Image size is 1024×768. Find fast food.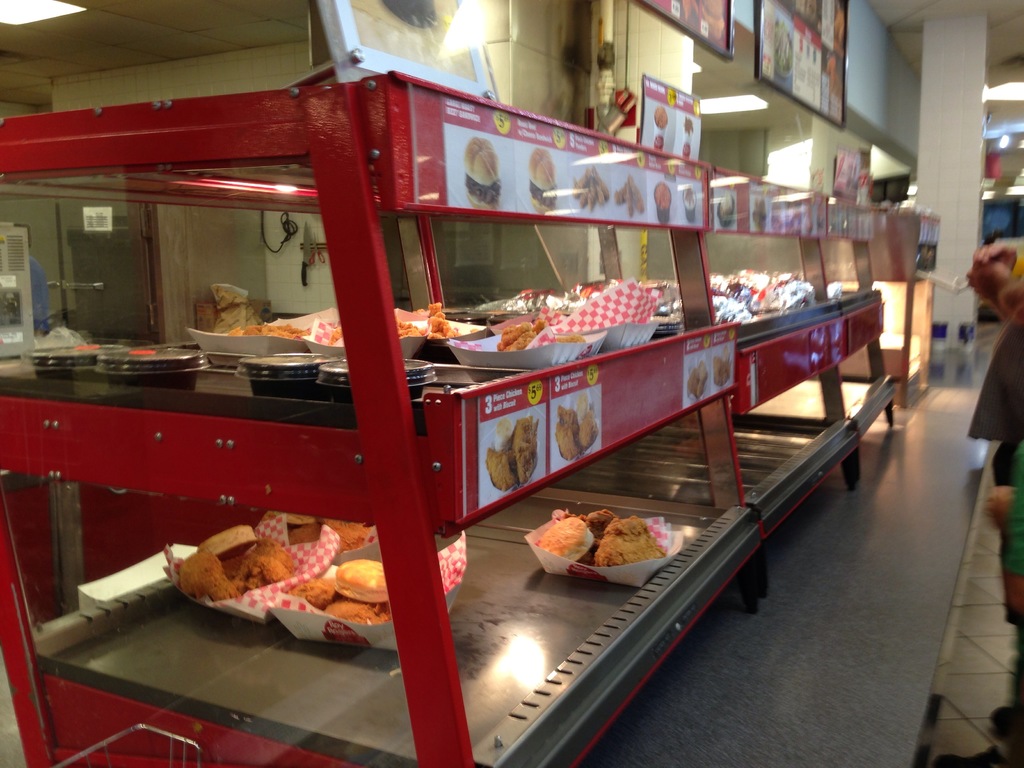
pyautogui.locateOnScreen(217, 317, 305, 352).
